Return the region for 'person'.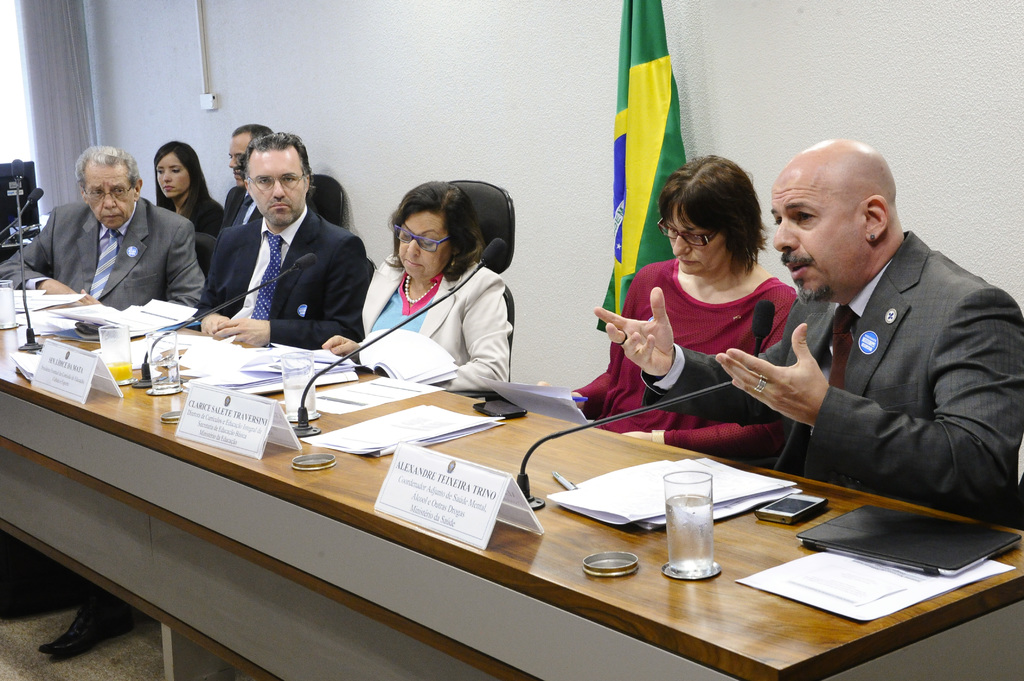
[39, 138, 214, 332].
